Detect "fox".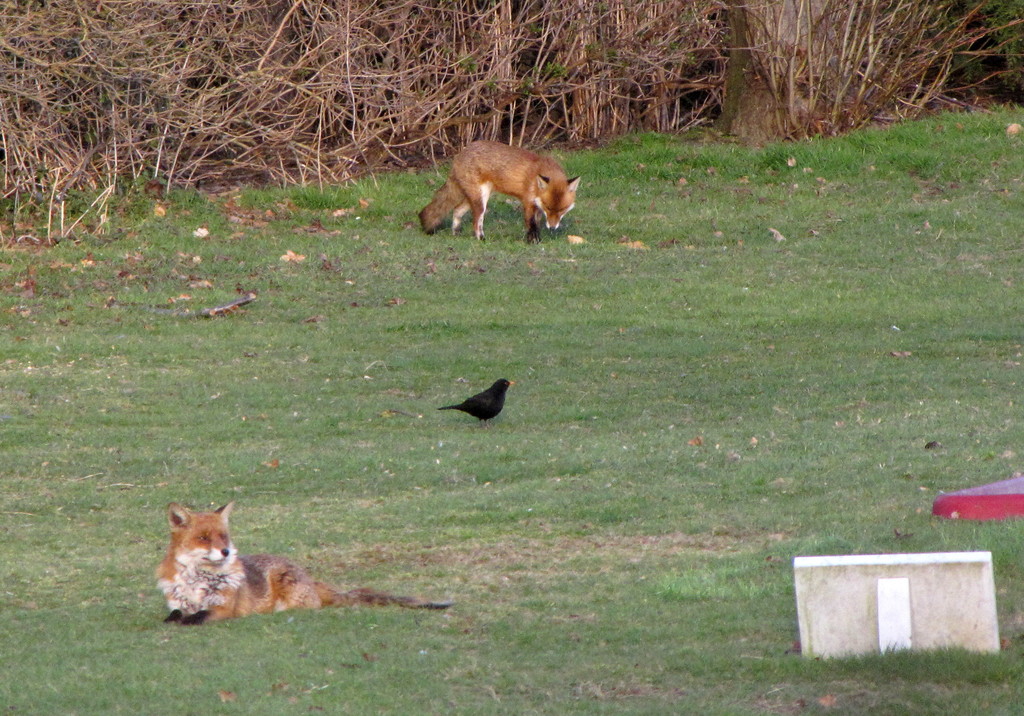
Detected at [416,136,582,245].
